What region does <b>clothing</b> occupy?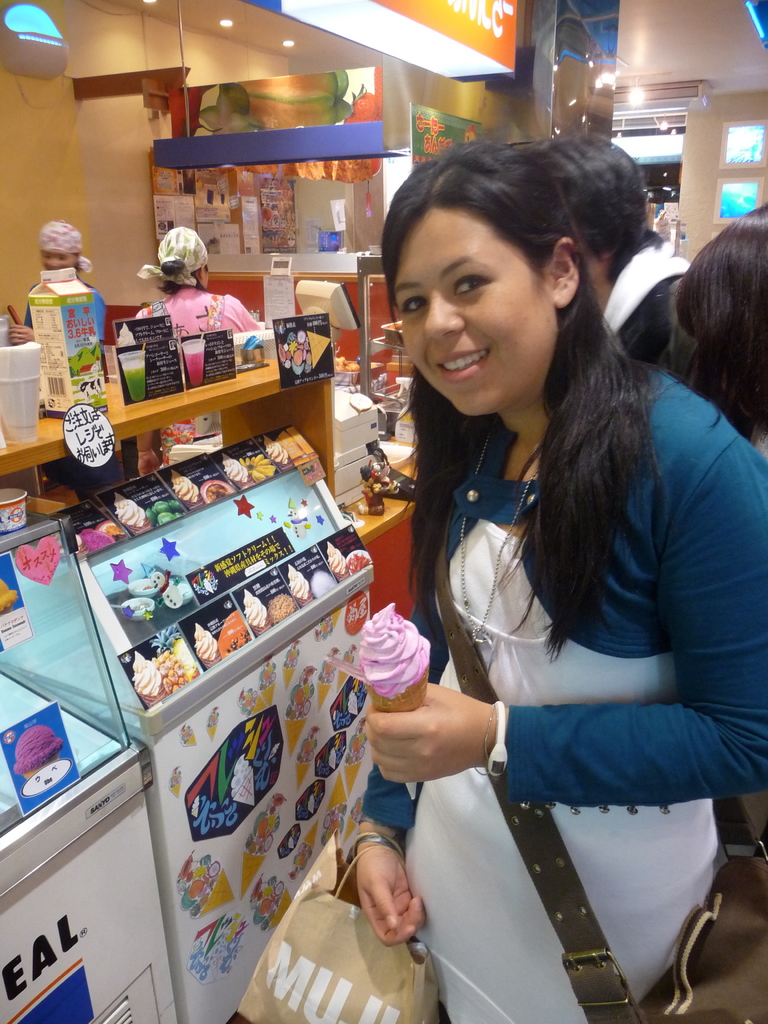
[349, 329, 767, 1023].
